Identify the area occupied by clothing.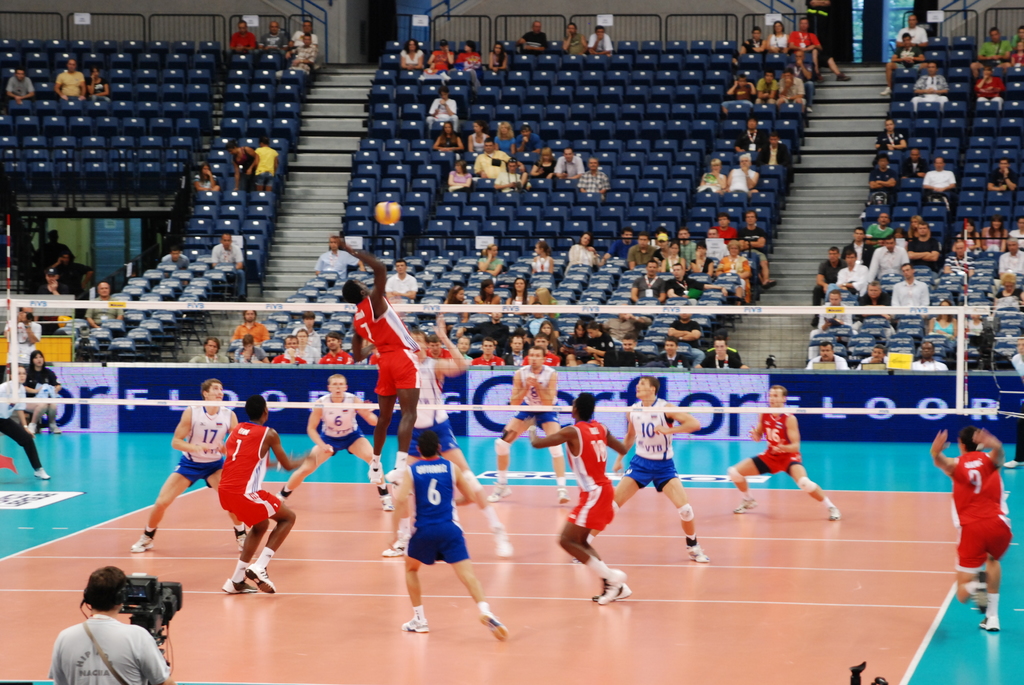
Area: detection(26, 363, 60, 388).
